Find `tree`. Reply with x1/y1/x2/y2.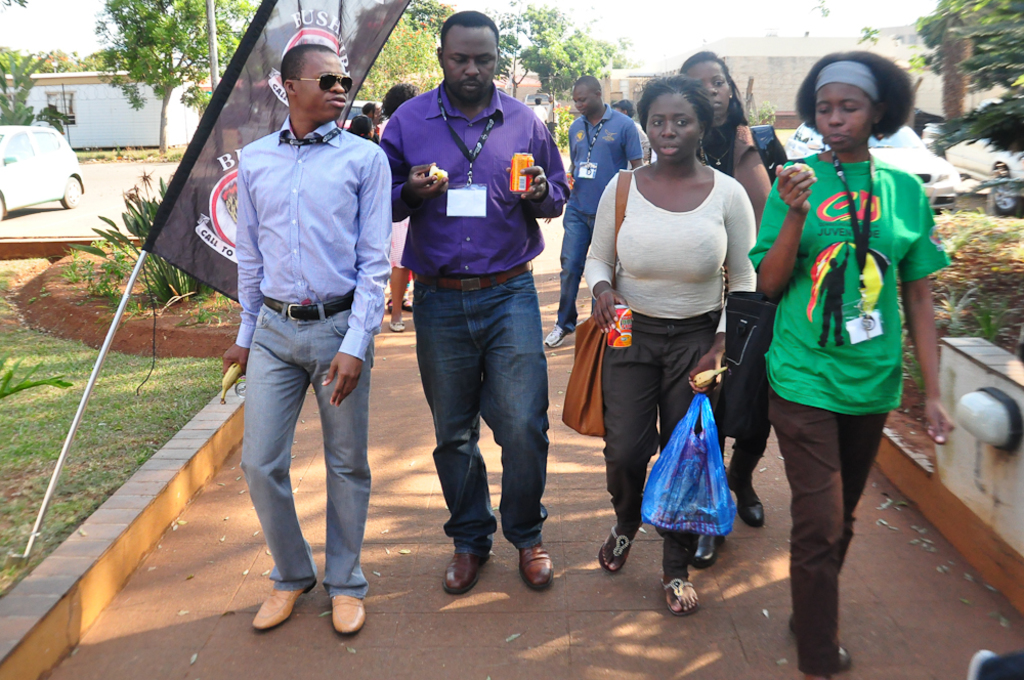
82/0/265/159.
